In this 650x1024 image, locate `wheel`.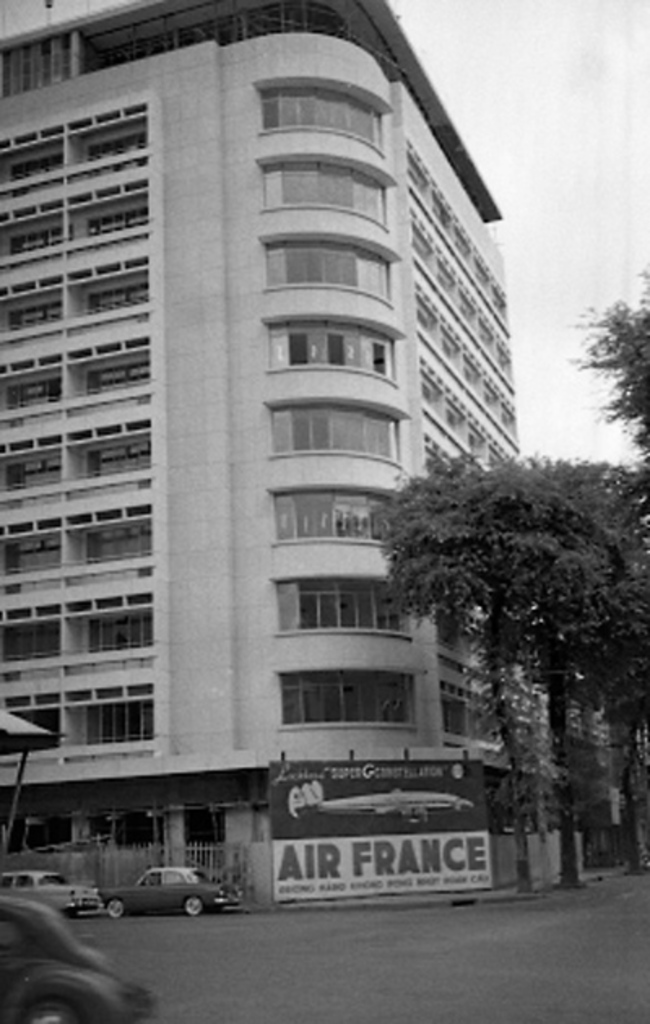
Bounding box: locate(5, 985, 89, 1022).
